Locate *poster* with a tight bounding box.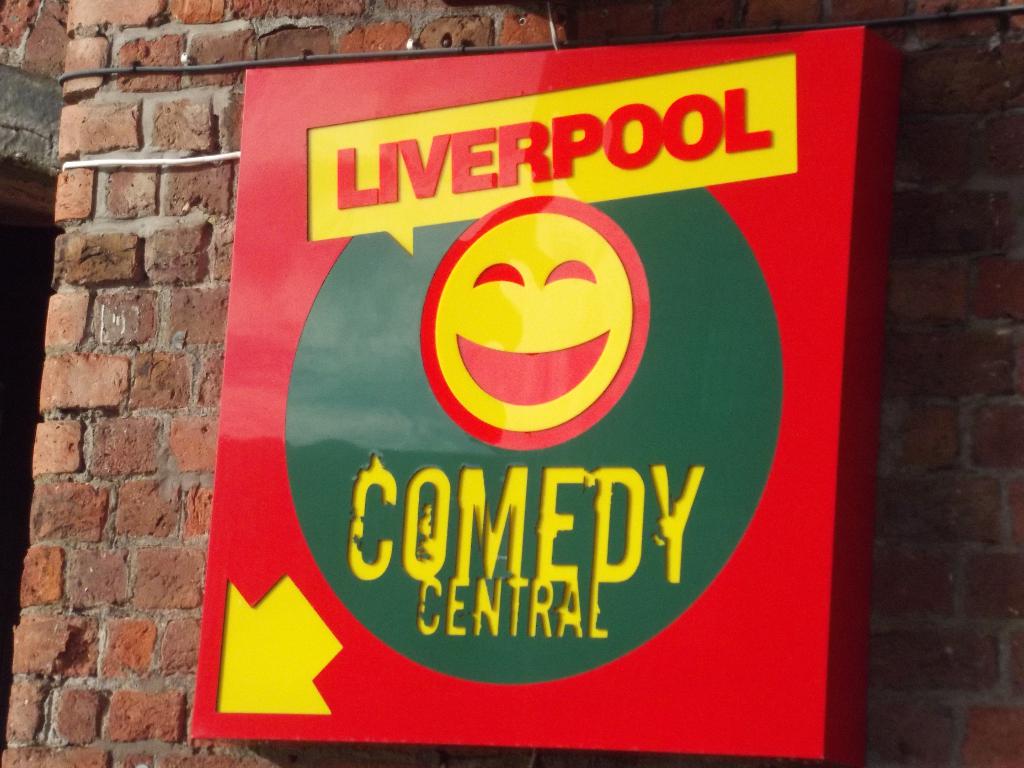
region(193, 19, 863, 762).
